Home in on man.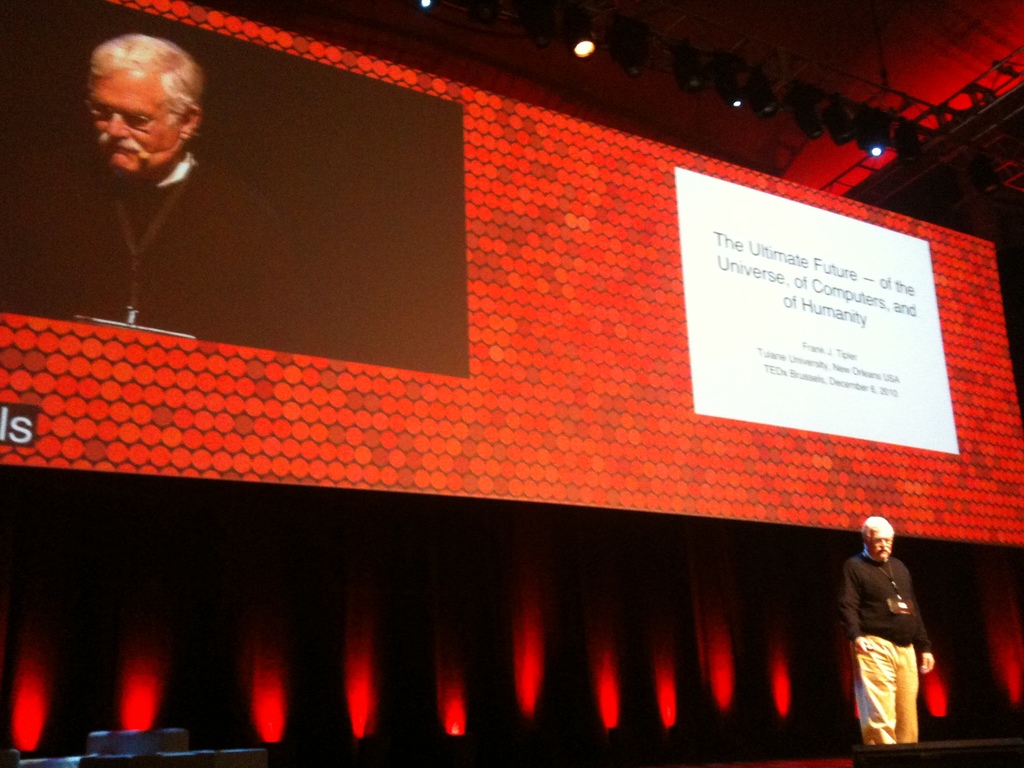
Homed in at {"x1": 834, "y1": 537, "x2": 943, "y2": 754}.
